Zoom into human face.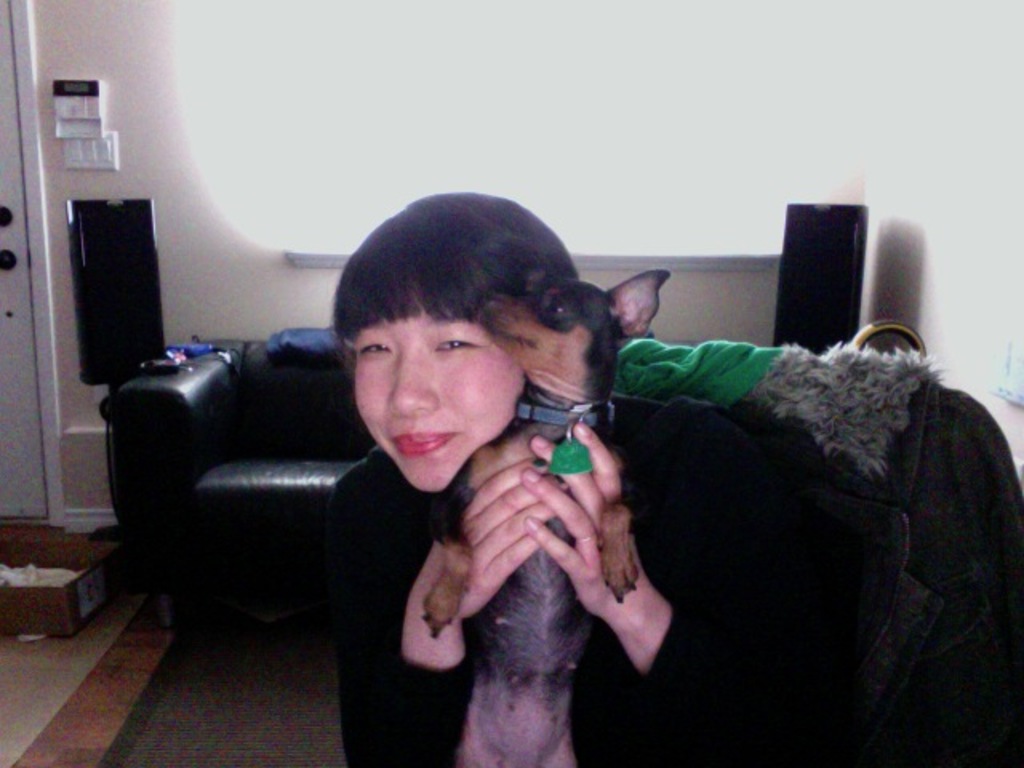
Zoom target: [354, 314, 528, 493].
